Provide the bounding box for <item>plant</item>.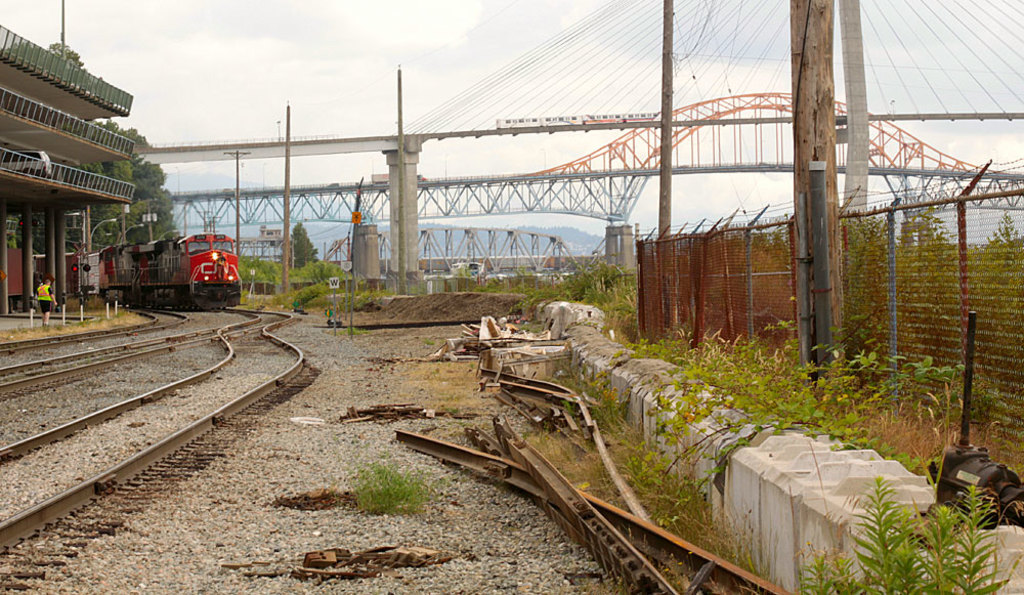
[341,458,437,515].
